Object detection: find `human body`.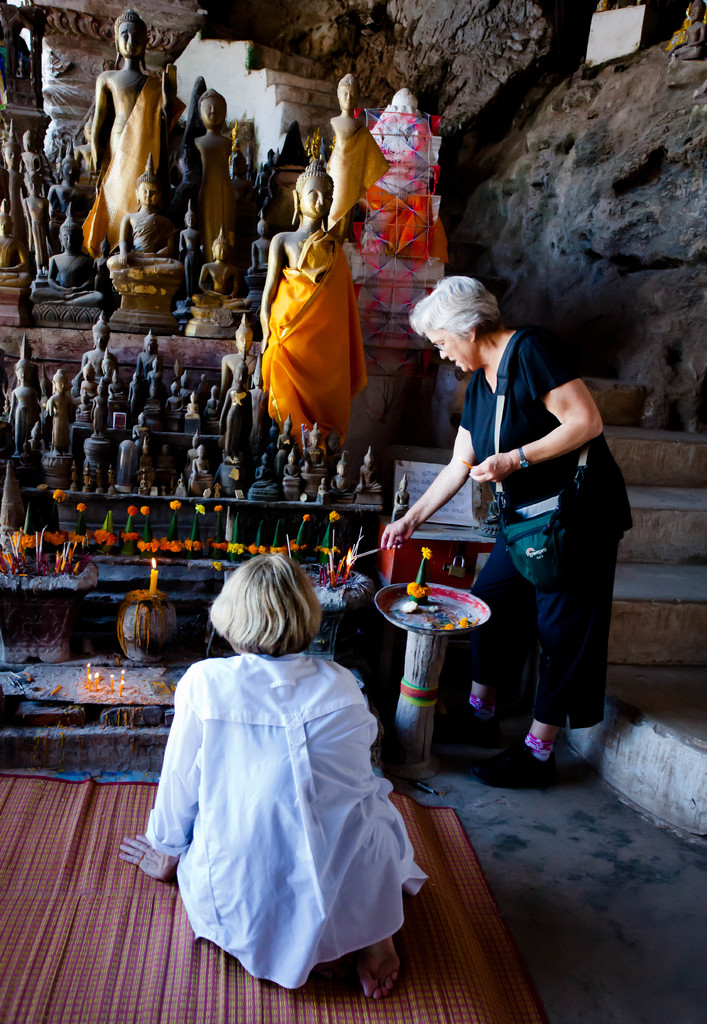
locate(40, 152, 87, 241).
